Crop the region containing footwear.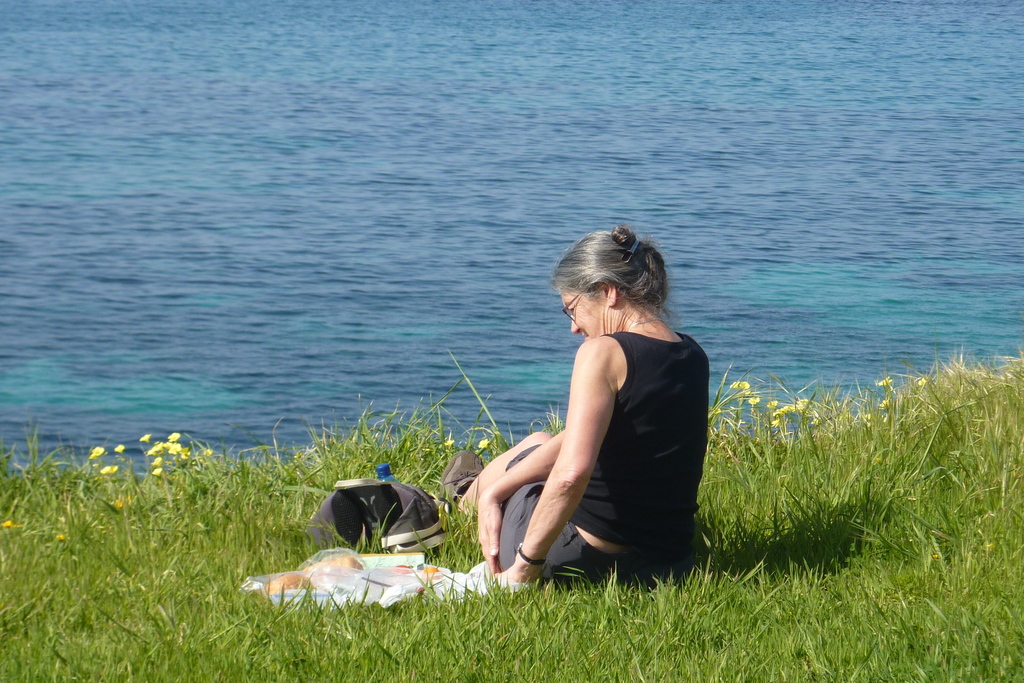
Crop region: pyautogui.locateOnScreen(433, 442, 488, 517).
